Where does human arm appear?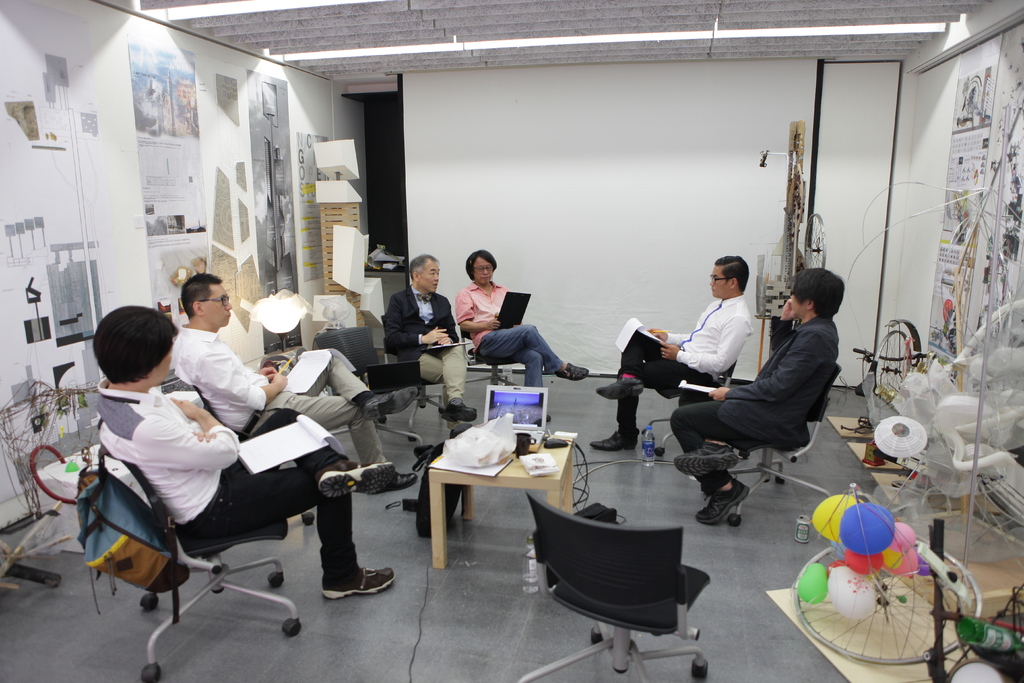
Appears at region(181, 353, 286, 415).
